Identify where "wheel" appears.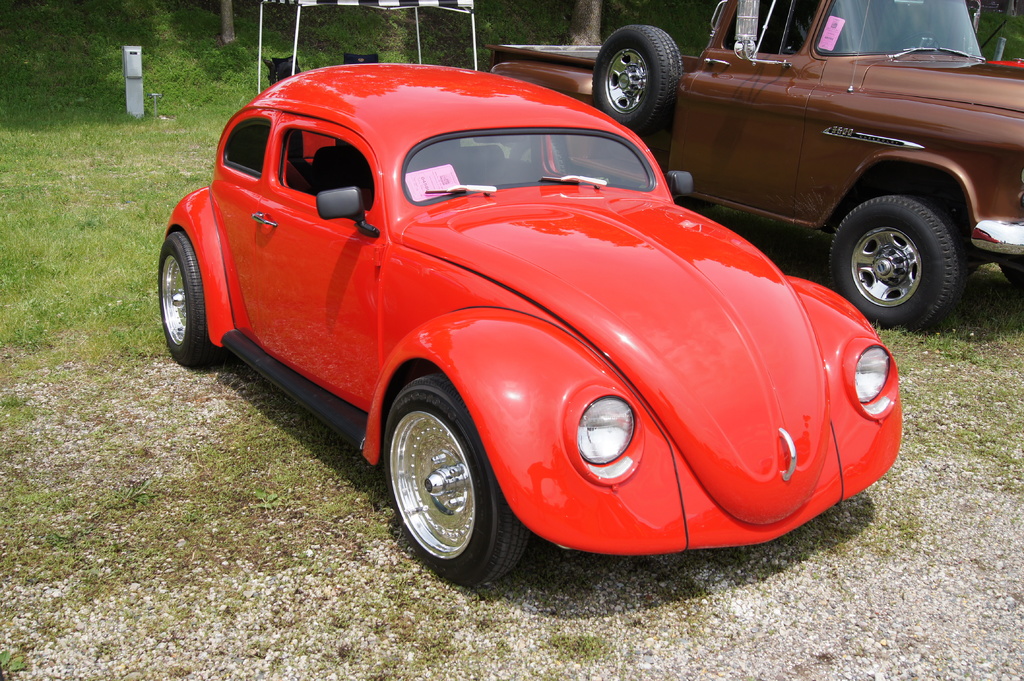
Appears at (left=591, top=26, right=686, bottom=132).
